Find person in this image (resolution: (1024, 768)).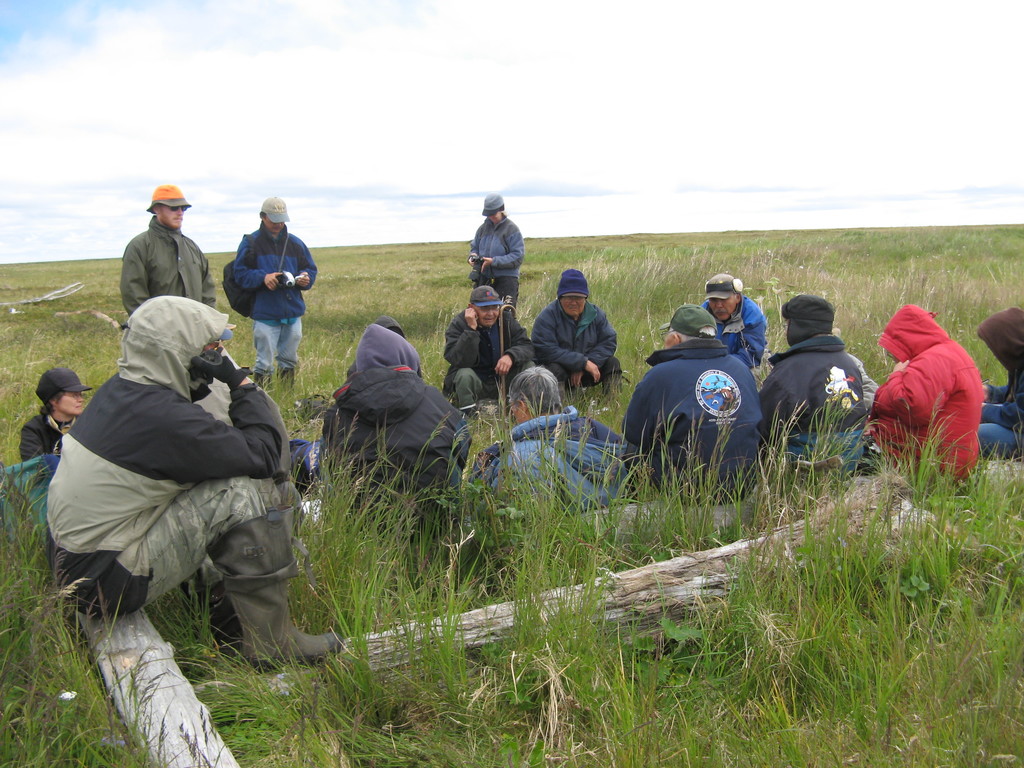
rect(748, 289, 873, 476).
